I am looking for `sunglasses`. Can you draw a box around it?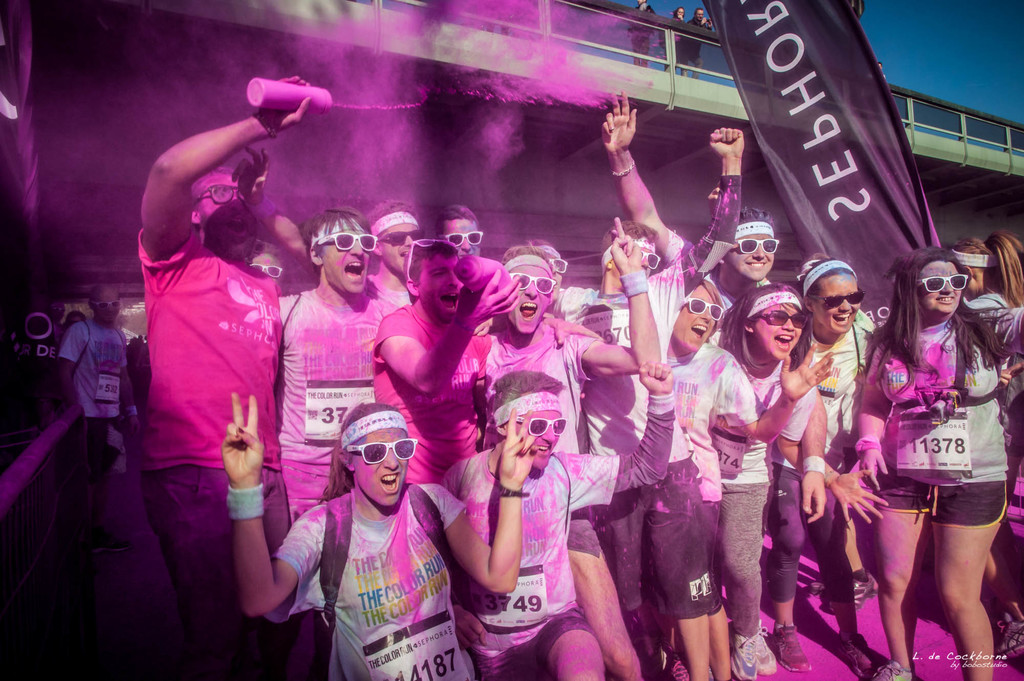
Sure, the bounding box is Rect(442, 232, 483, 247).
